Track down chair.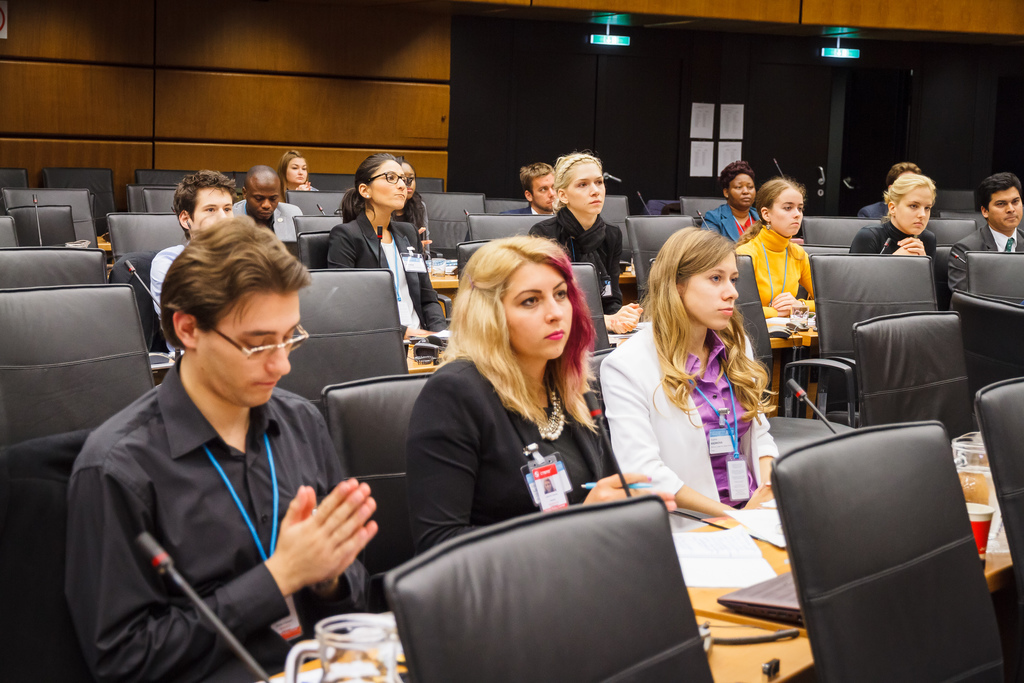
Tracked to 797 208 884 252.
